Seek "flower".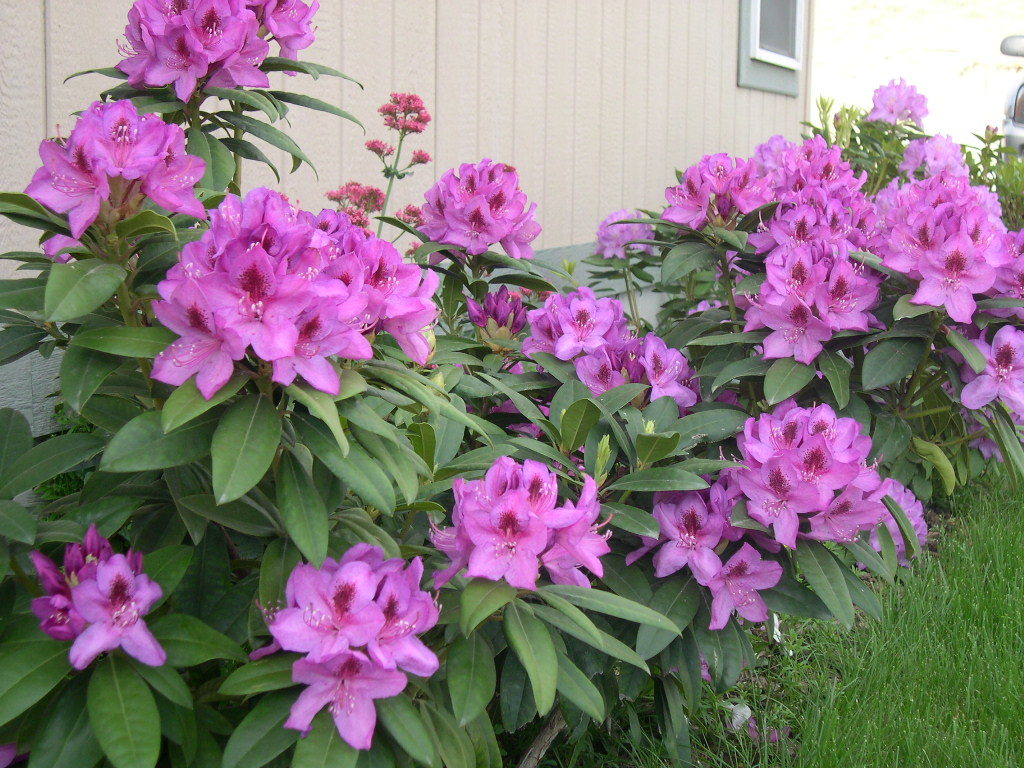
{"left": 510, "top": 282, "right": 637, "bottom": 389}.
